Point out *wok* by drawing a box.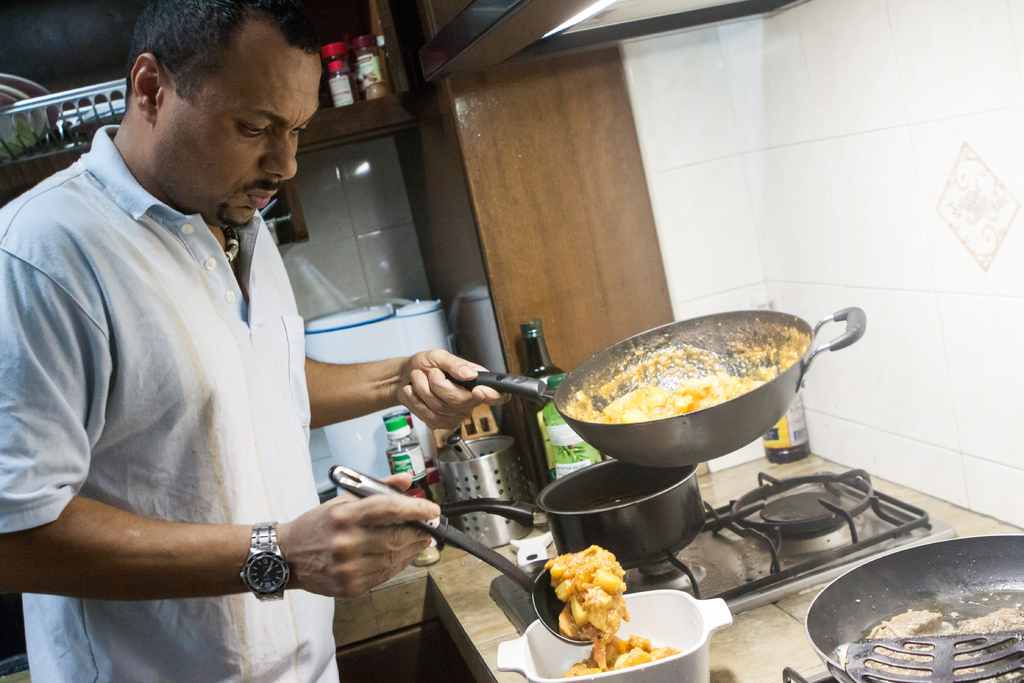
select_region(780, 525, 1023, 682).
